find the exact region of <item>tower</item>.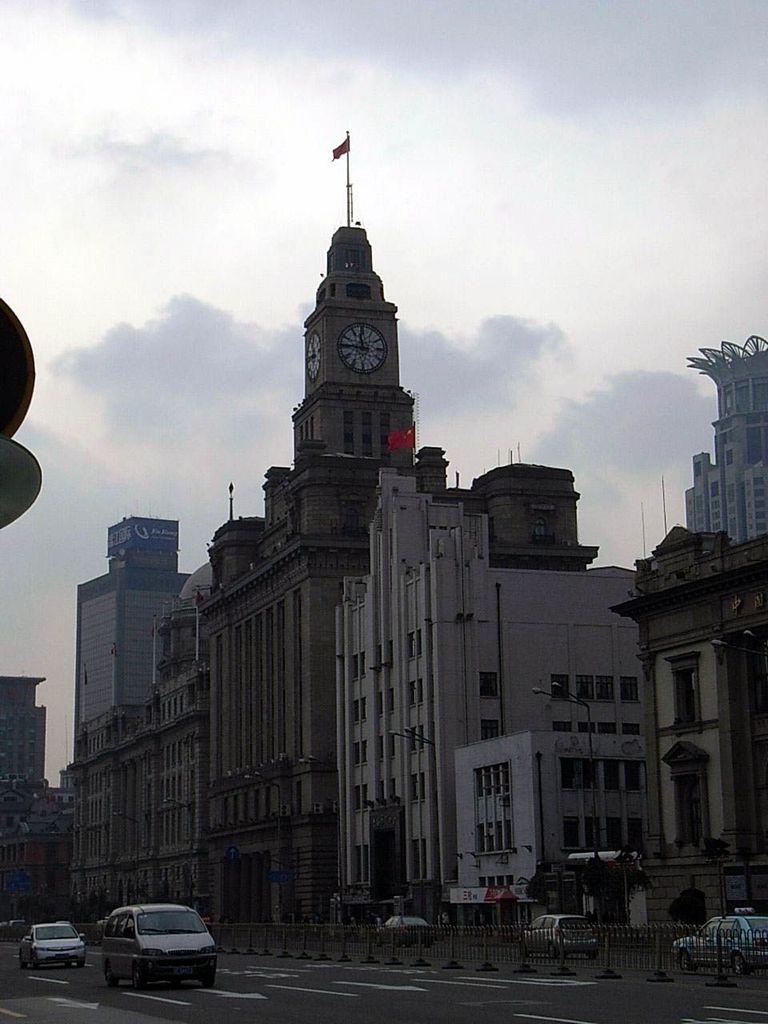
Exact region: (677,342,767,570).
